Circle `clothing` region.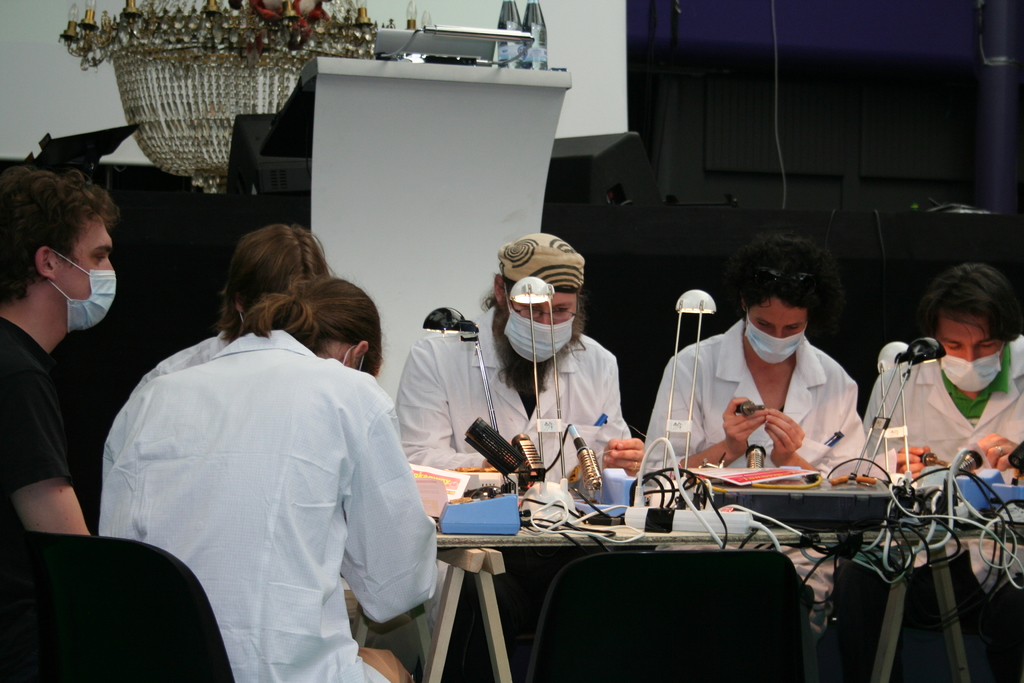
Region: detection(395, 306, 631, 472).
